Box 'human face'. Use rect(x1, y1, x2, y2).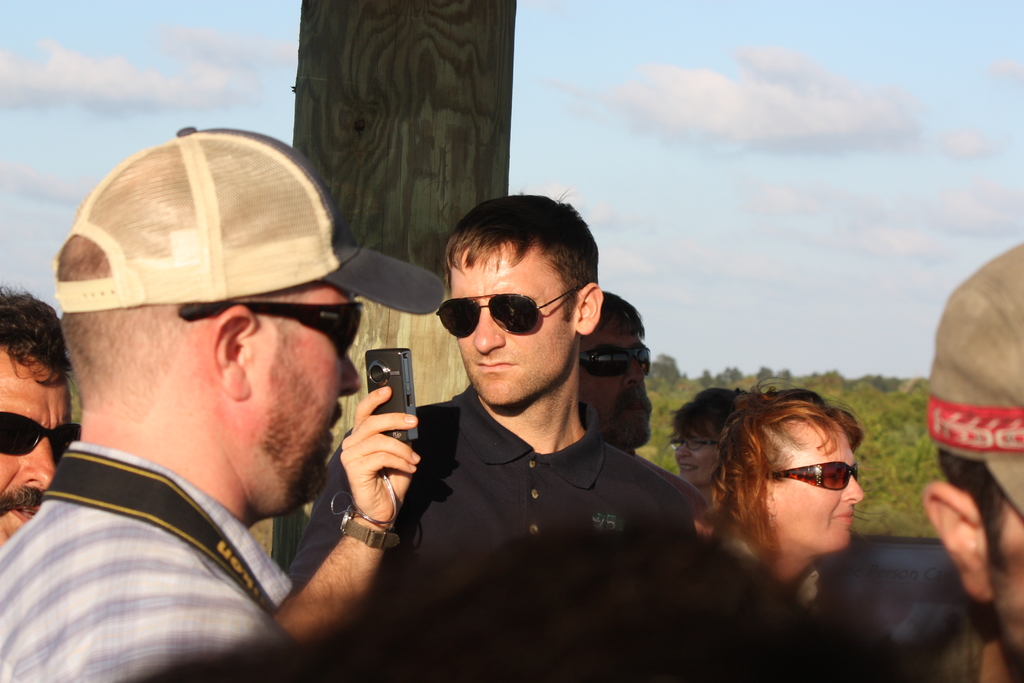
rect(453, 242, 576, 399).
